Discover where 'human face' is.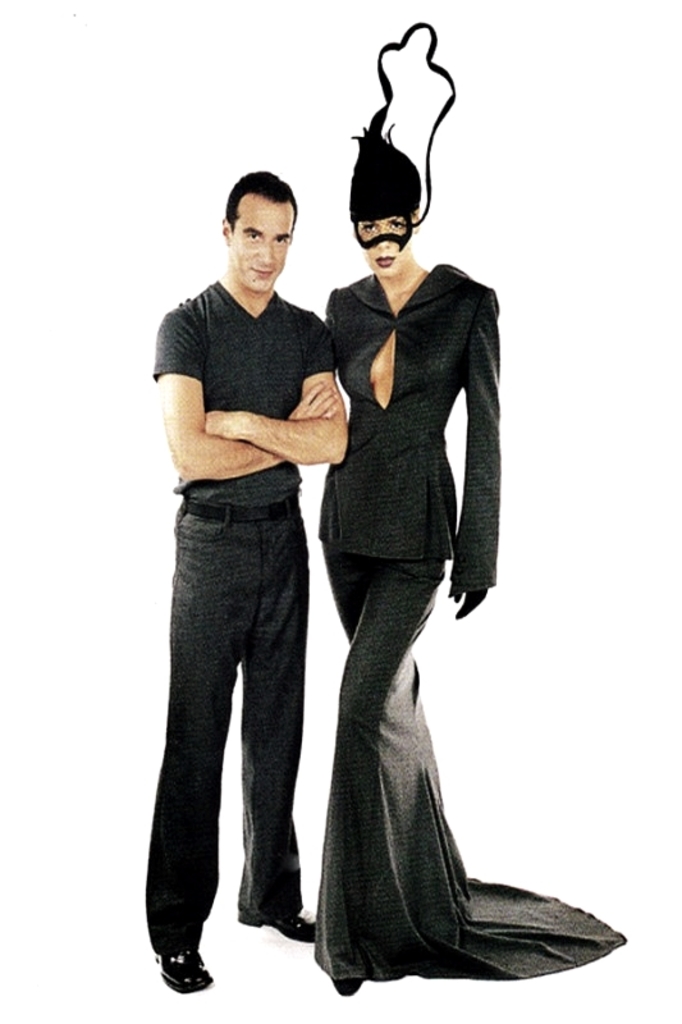
Discovered at 229:192:290:289.
